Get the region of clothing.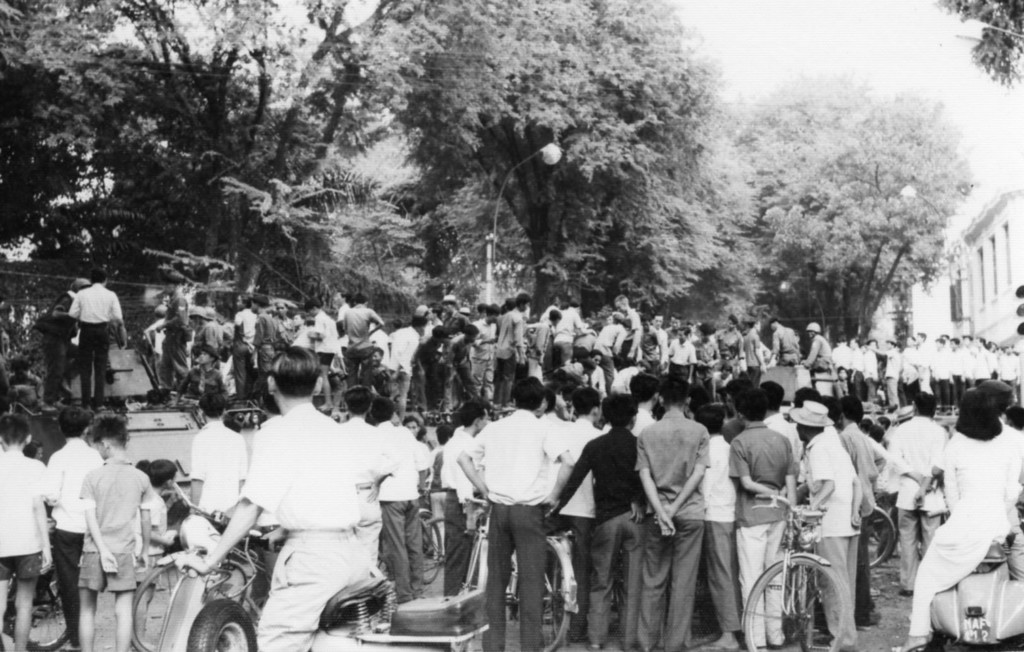
l=835, t=419, r=876, b=621.
